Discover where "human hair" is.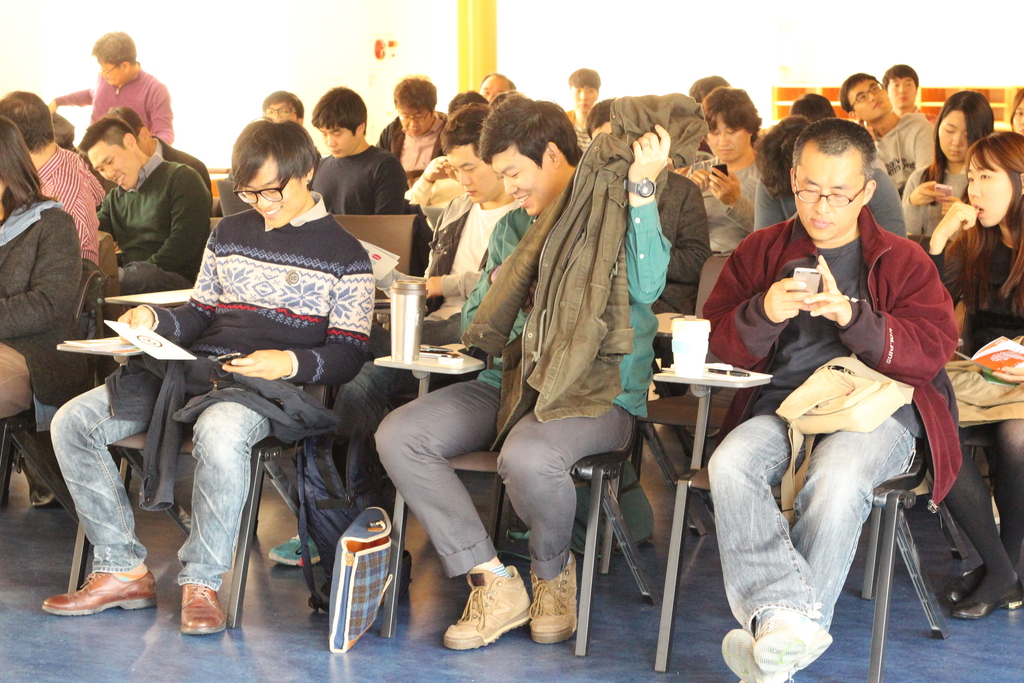
Discovered at rect(1009, 86, 1023, 128).
